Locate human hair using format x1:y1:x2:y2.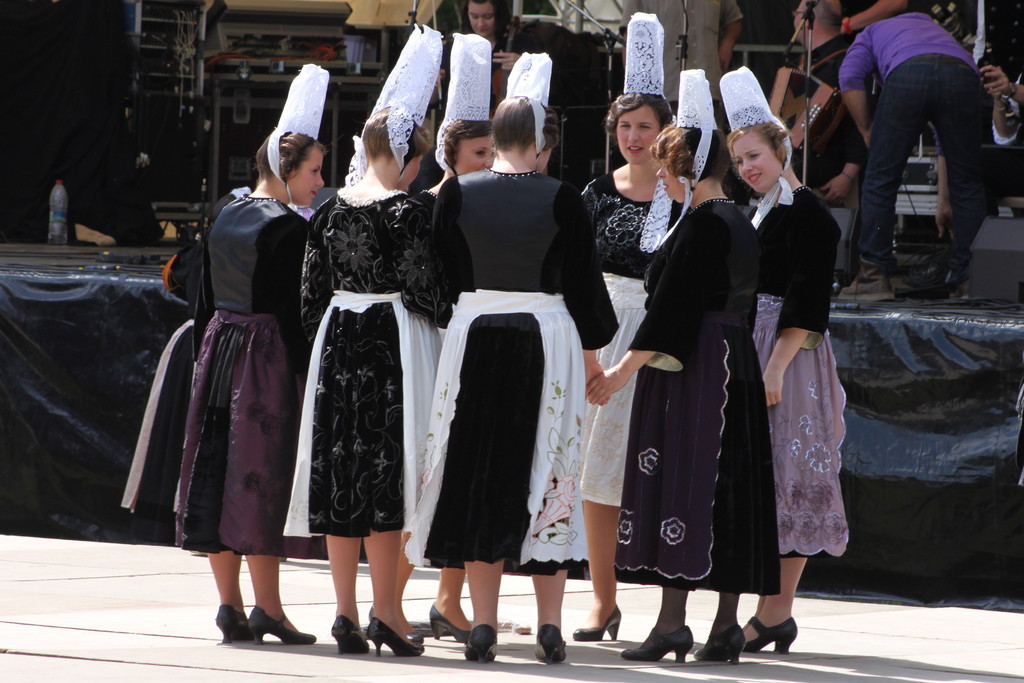
810:0:844:36.
